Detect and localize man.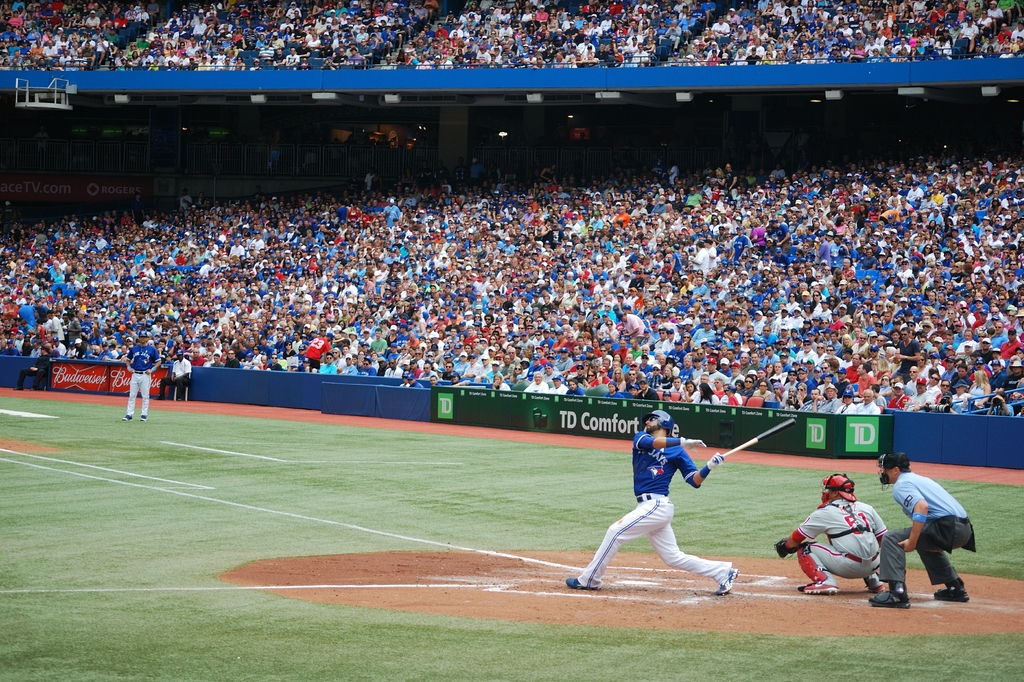
Localized at [left=451, top=373, right=457, bottom=385].
